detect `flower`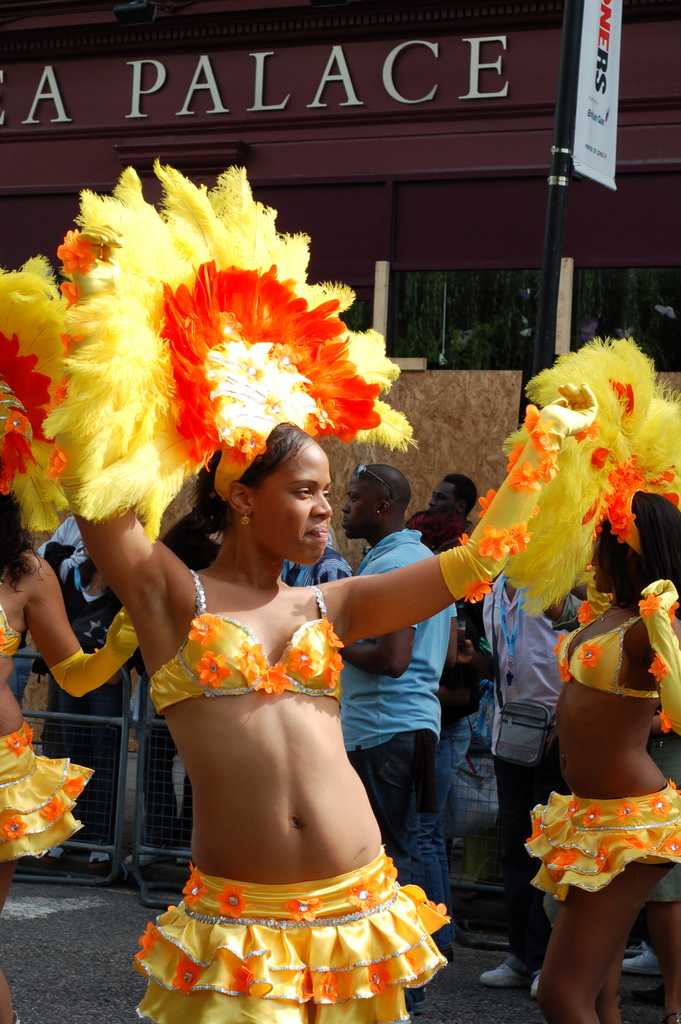
bbox=(575, 641, 601, 668)
